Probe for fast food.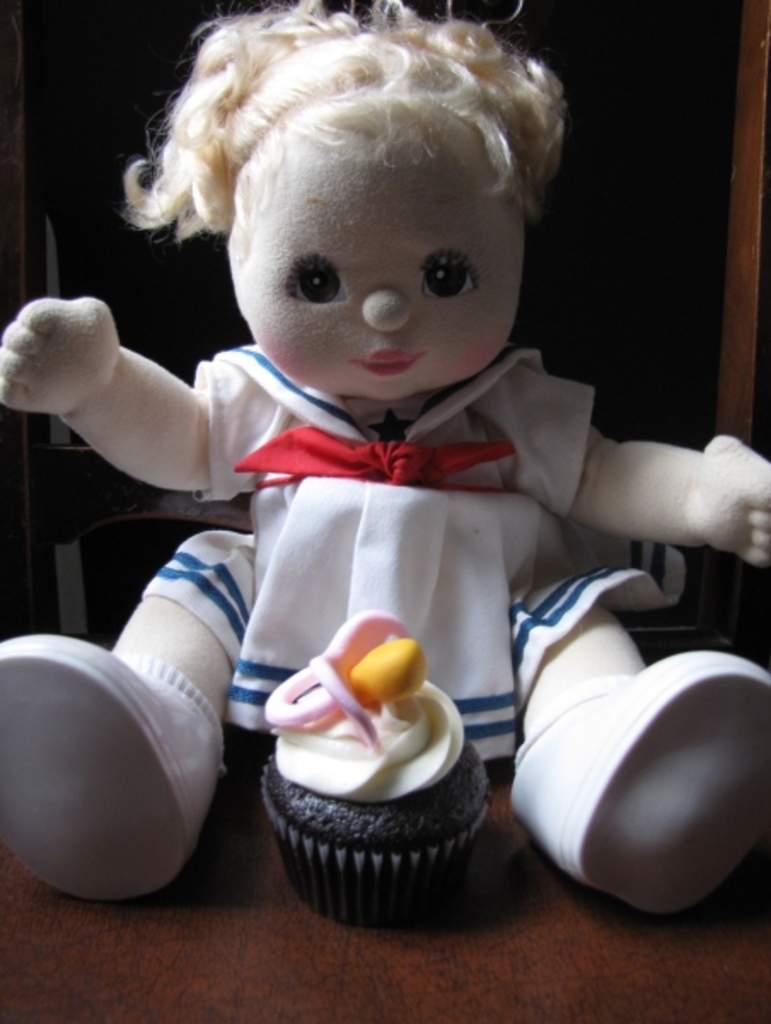
Probe result: detection(259, 606, 488, 934).
